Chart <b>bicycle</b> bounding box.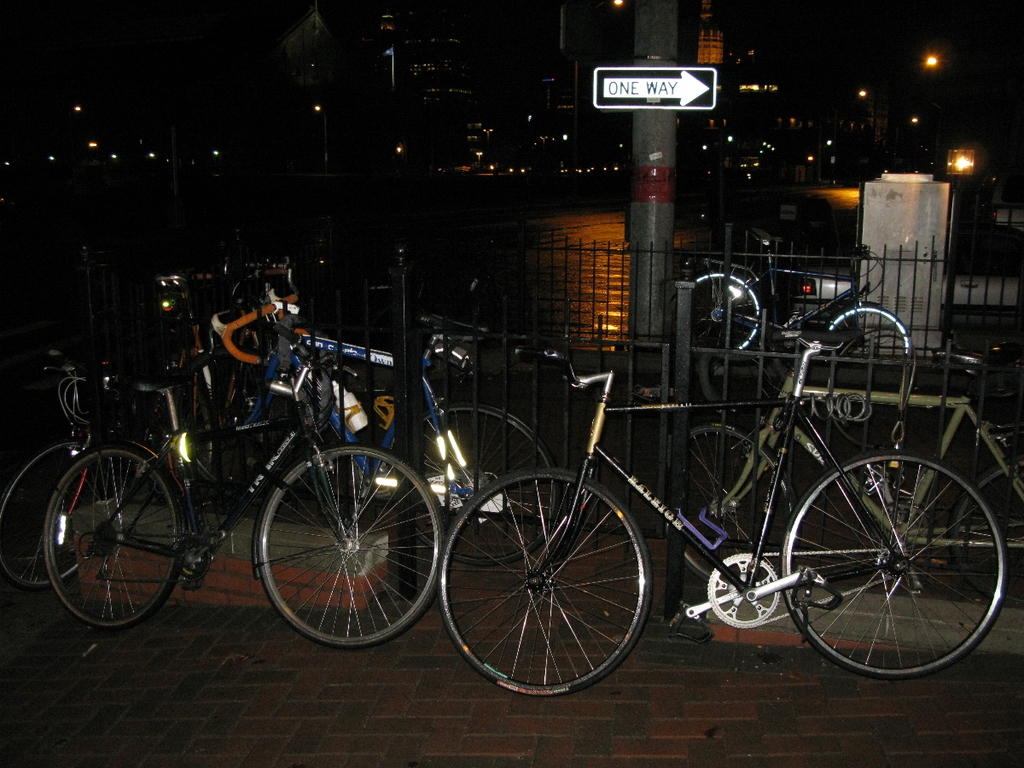
Charted: (129,309,561,567).
